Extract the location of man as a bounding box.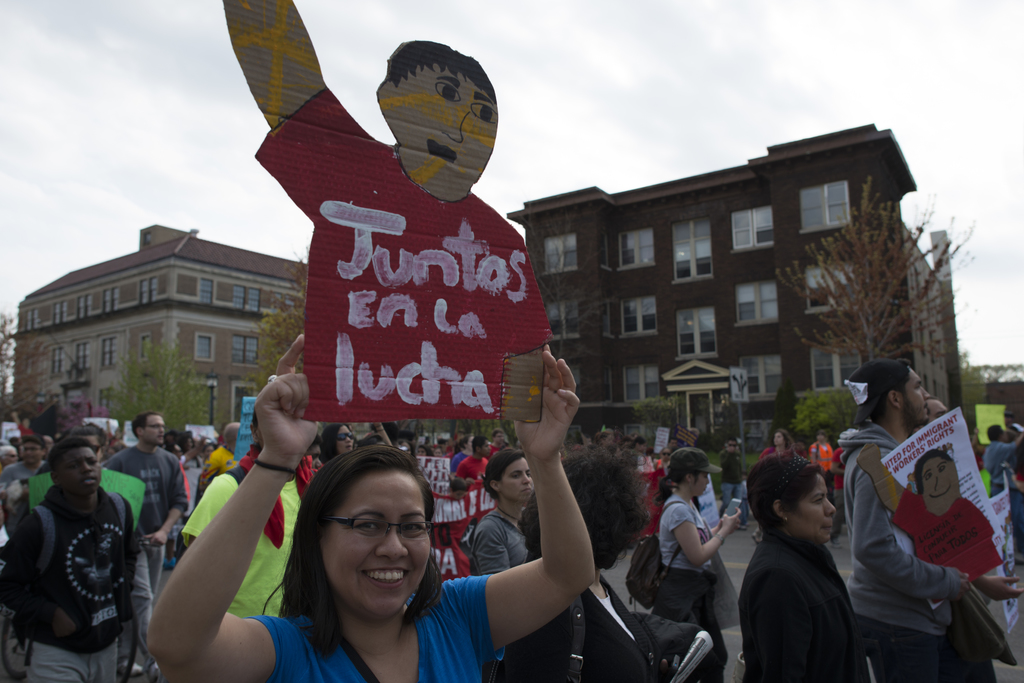
left=10, top=436, right=137, bottom=682.
